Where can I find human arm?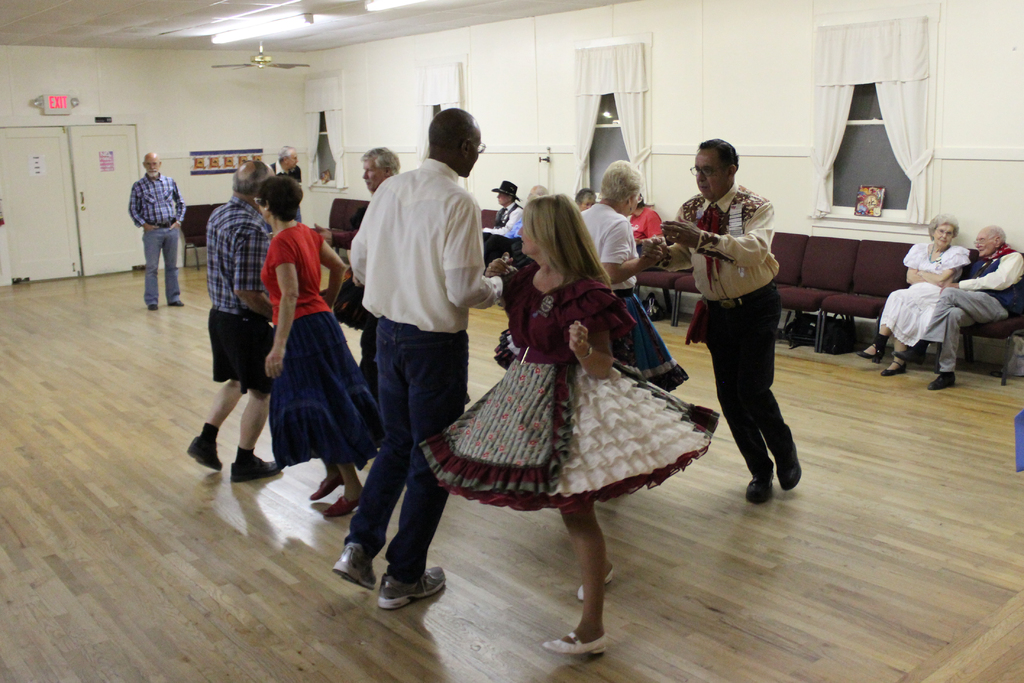
You can find it at 263 240 301 375.
